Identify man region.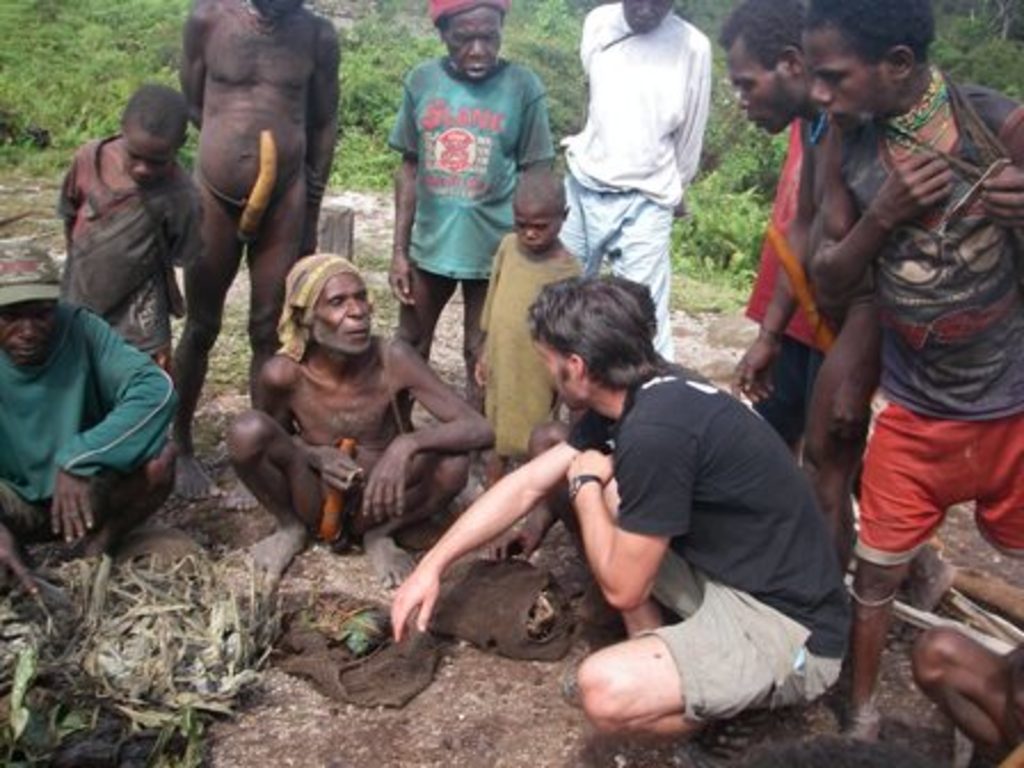
Region: (800, 0, 1022, 734).
